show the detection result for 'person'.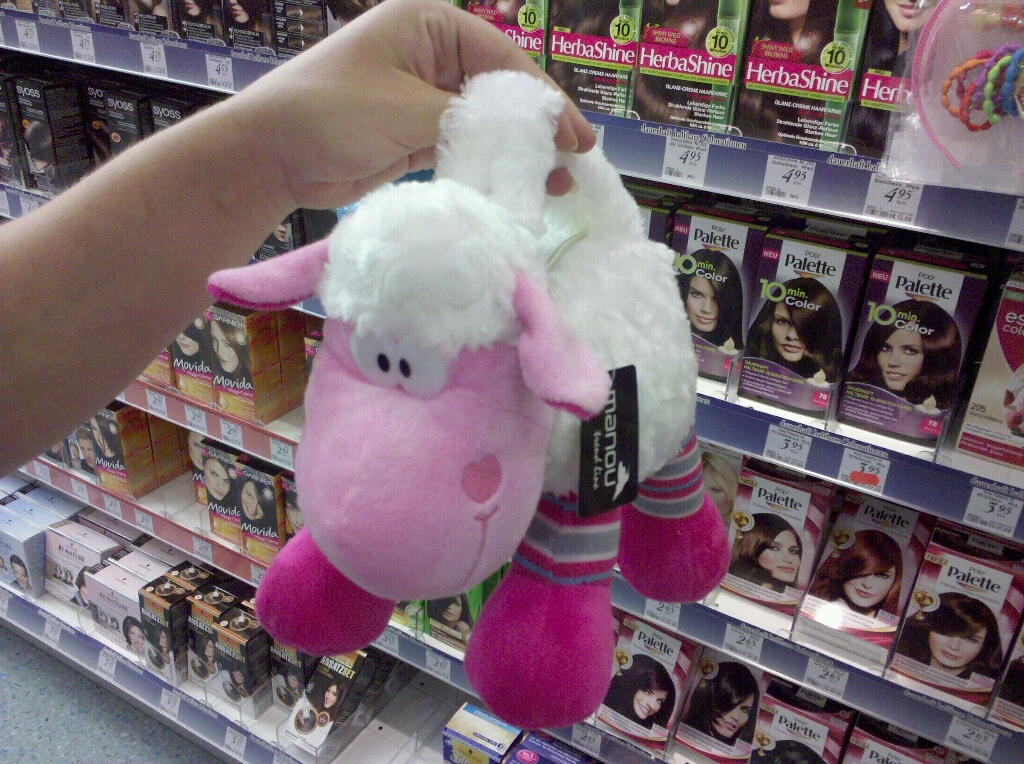
bbox=[797, 532, 901, 631].
